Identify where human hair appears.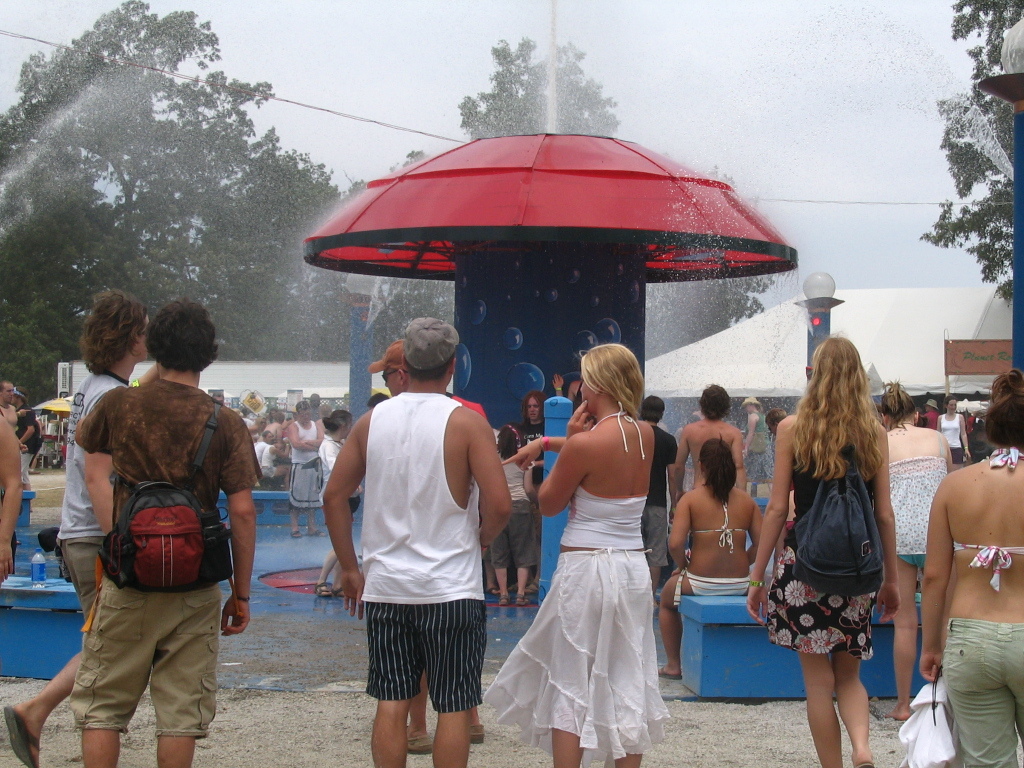
Appears at 579:343:651:417.
